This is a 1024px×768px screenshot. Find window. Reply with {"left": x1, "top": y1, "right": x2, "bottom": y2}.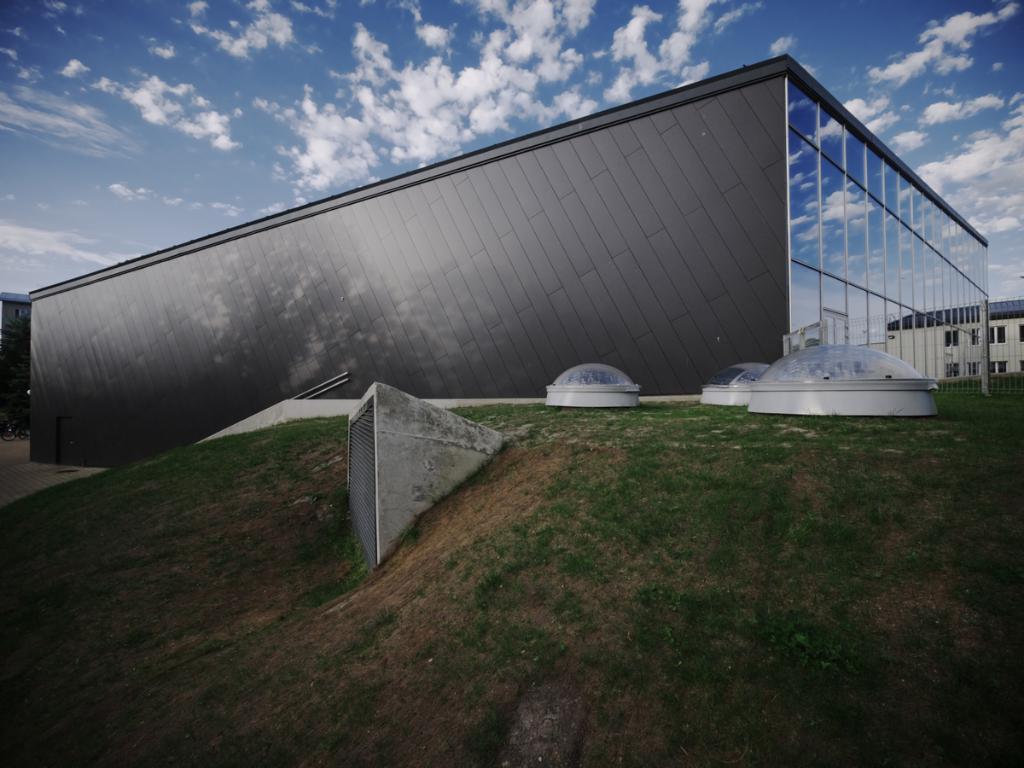
{"left": 989, "top": 324, "right": 1004, "bottom": 345}.
